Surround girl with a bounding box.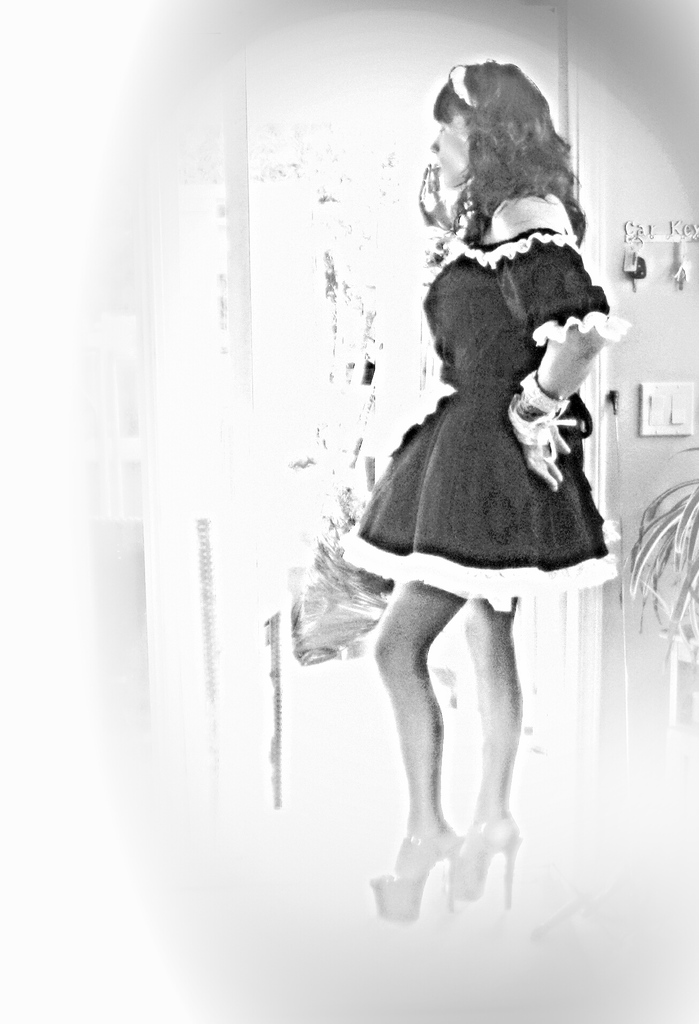
(349,63,614,923).
